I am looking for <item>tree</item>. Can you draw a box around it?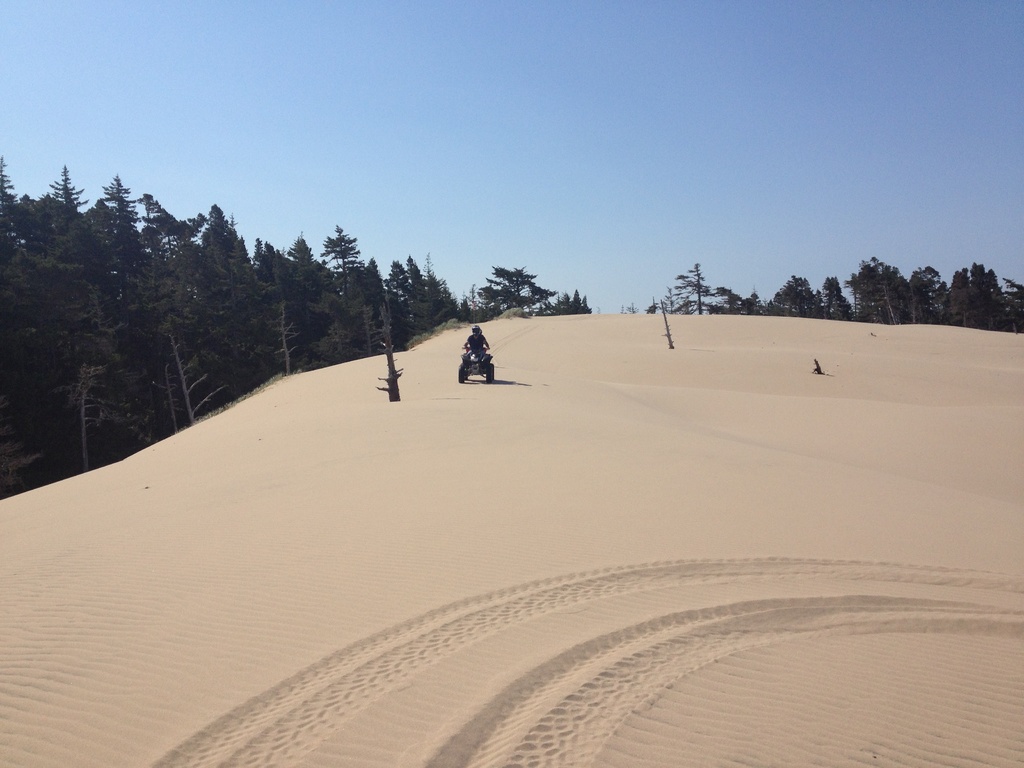
Sure, the bounding box is detection(483, 263, 550, 316).
